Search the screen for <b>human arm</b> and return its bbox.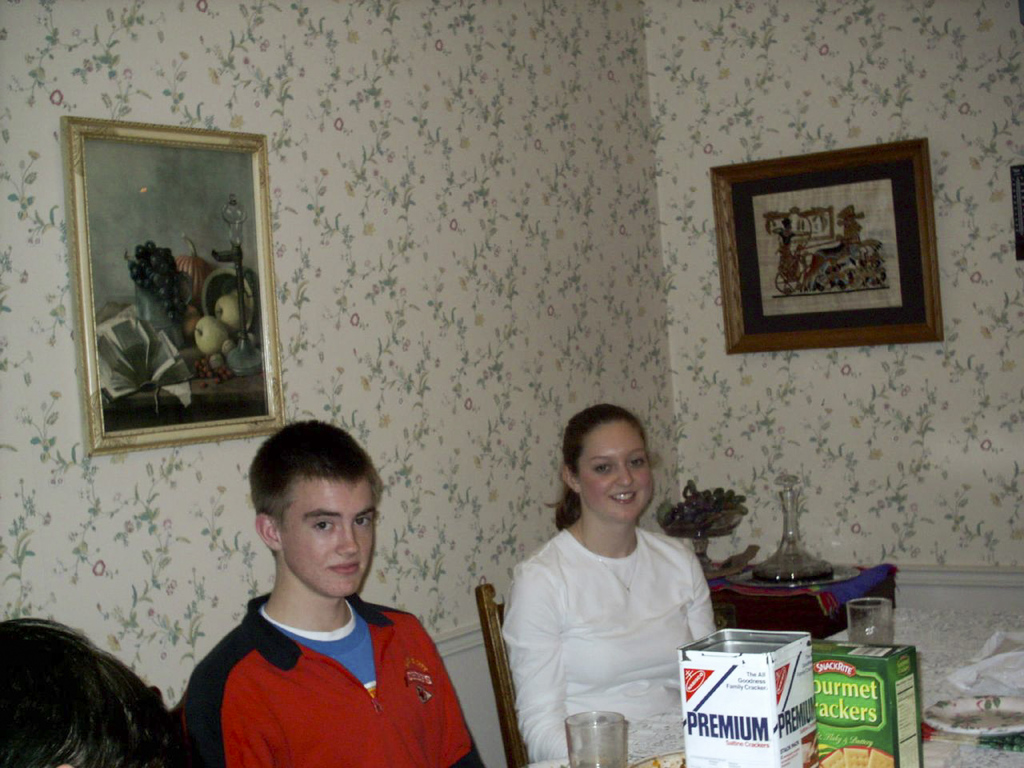
Found: [682,538,728,642].
